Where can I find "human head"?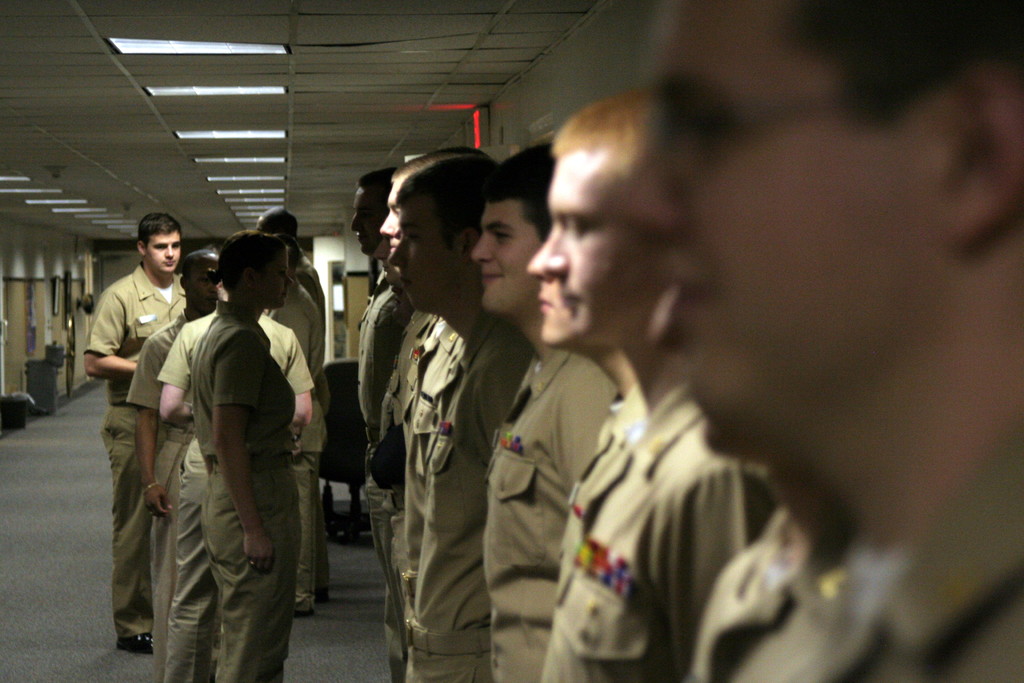
You can find it at select_region(211, 230, 292, 309).
